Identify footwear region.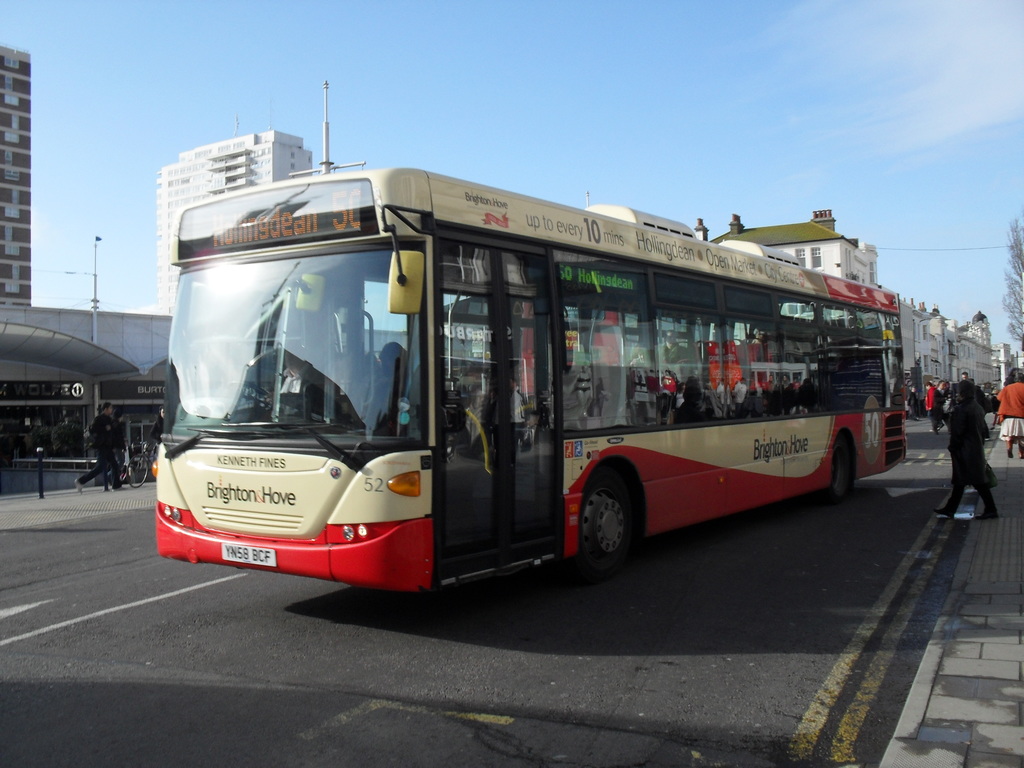
Region: <region>979, 512, 1000, 521</region>.
